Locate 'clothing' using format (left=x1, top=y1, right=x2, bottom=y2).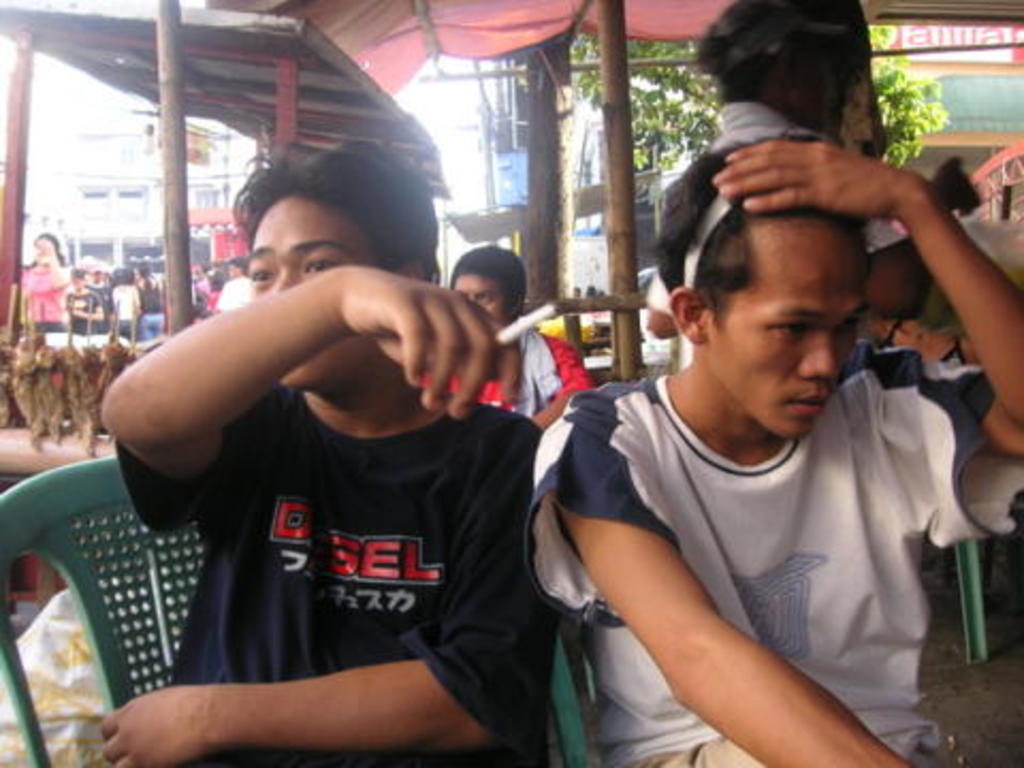
(left=540, top=275, right=964, bottom=759).
